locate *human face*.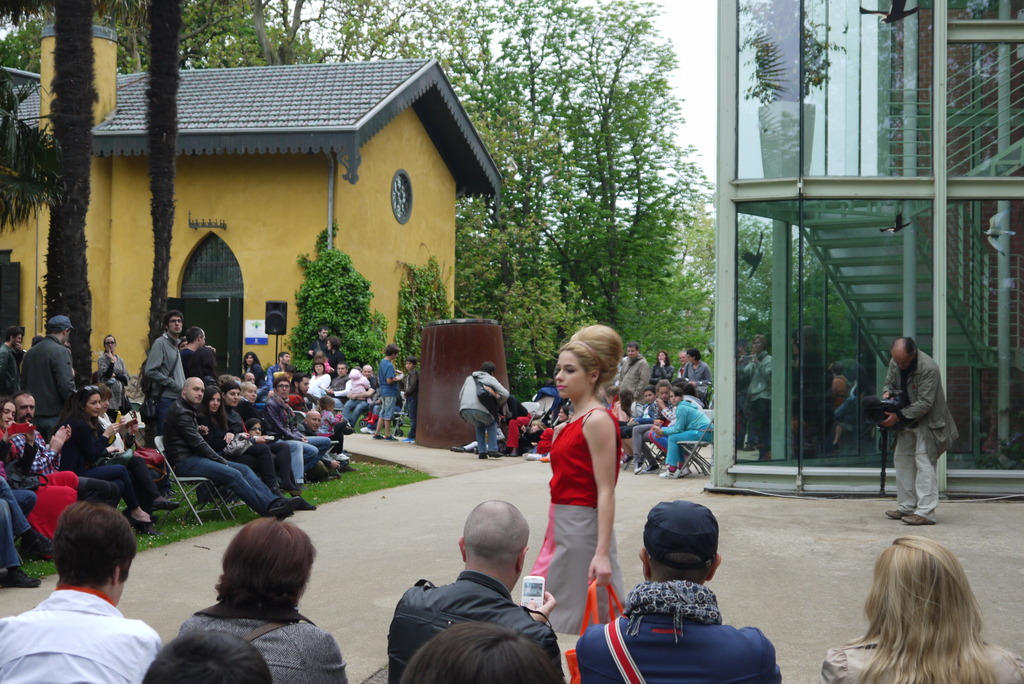
Bounding box: 554,348,587,398.
